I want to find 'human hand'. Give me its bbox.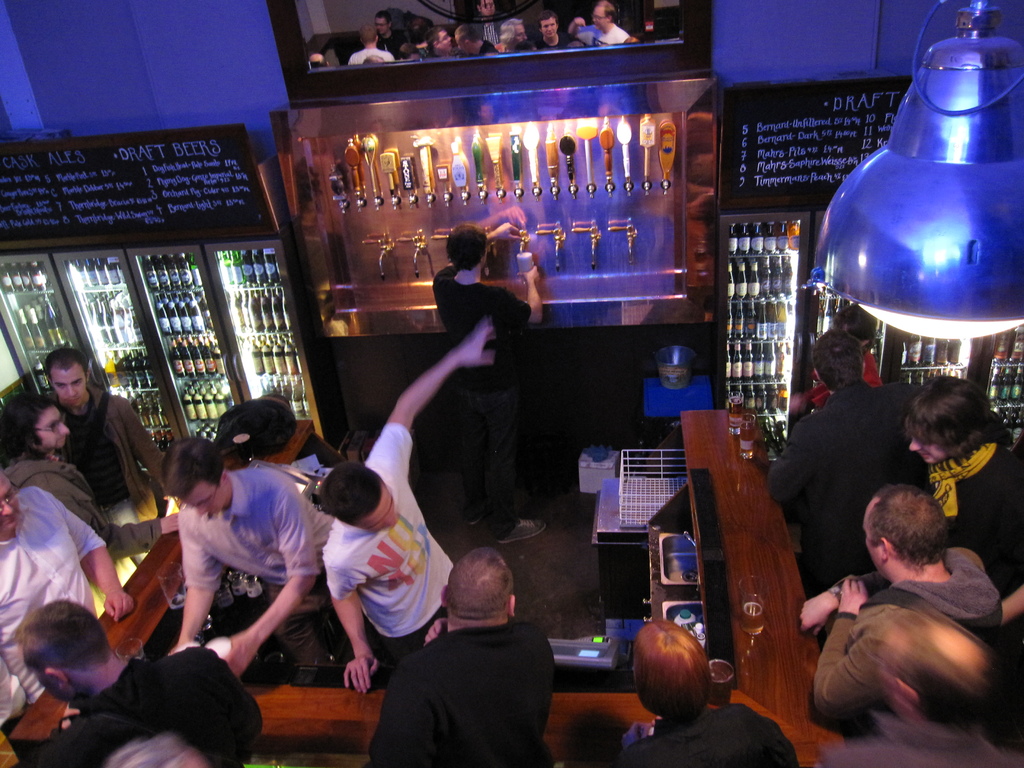
select_region(454, 319, 497, 369).
